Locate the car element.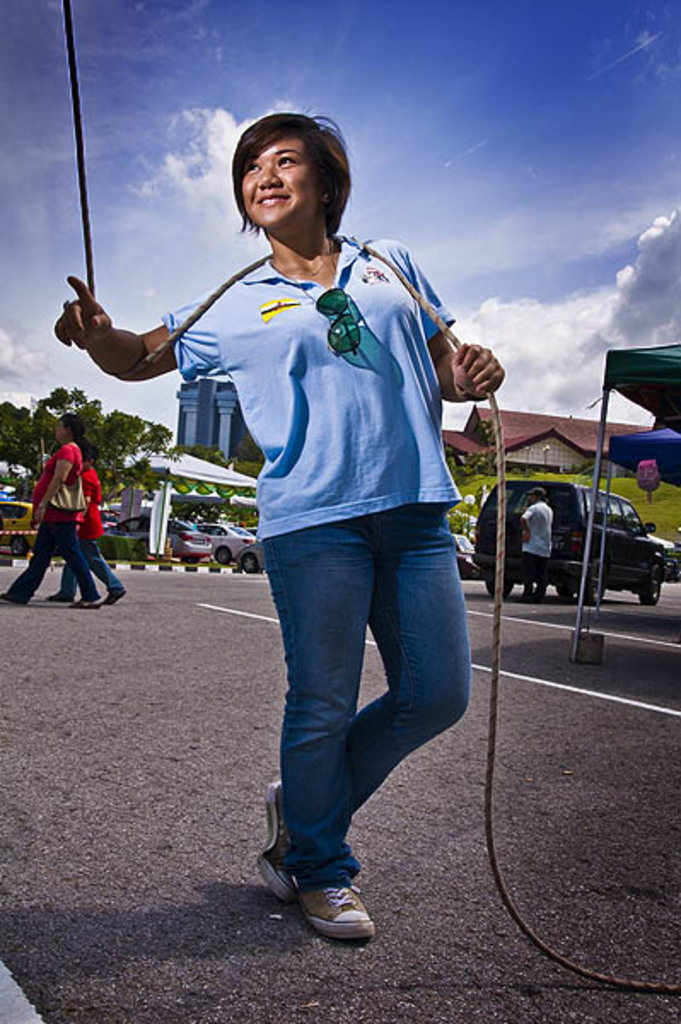
Element bbox: detection(198, 522, 247, 556).
